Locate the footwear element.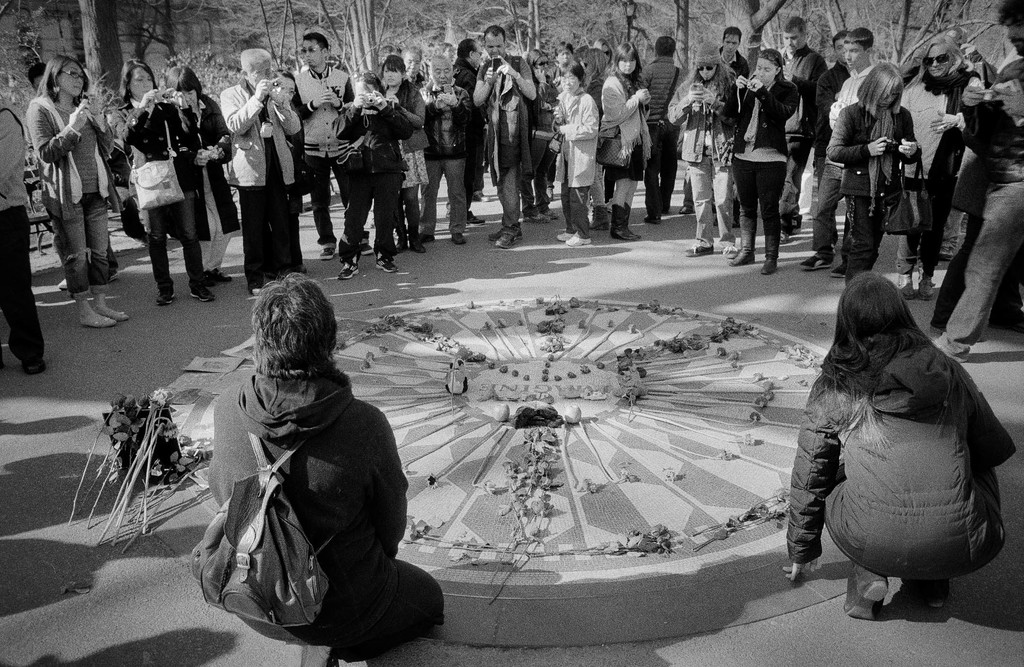
Element bbox: crop(646, 201, 659, 222).
